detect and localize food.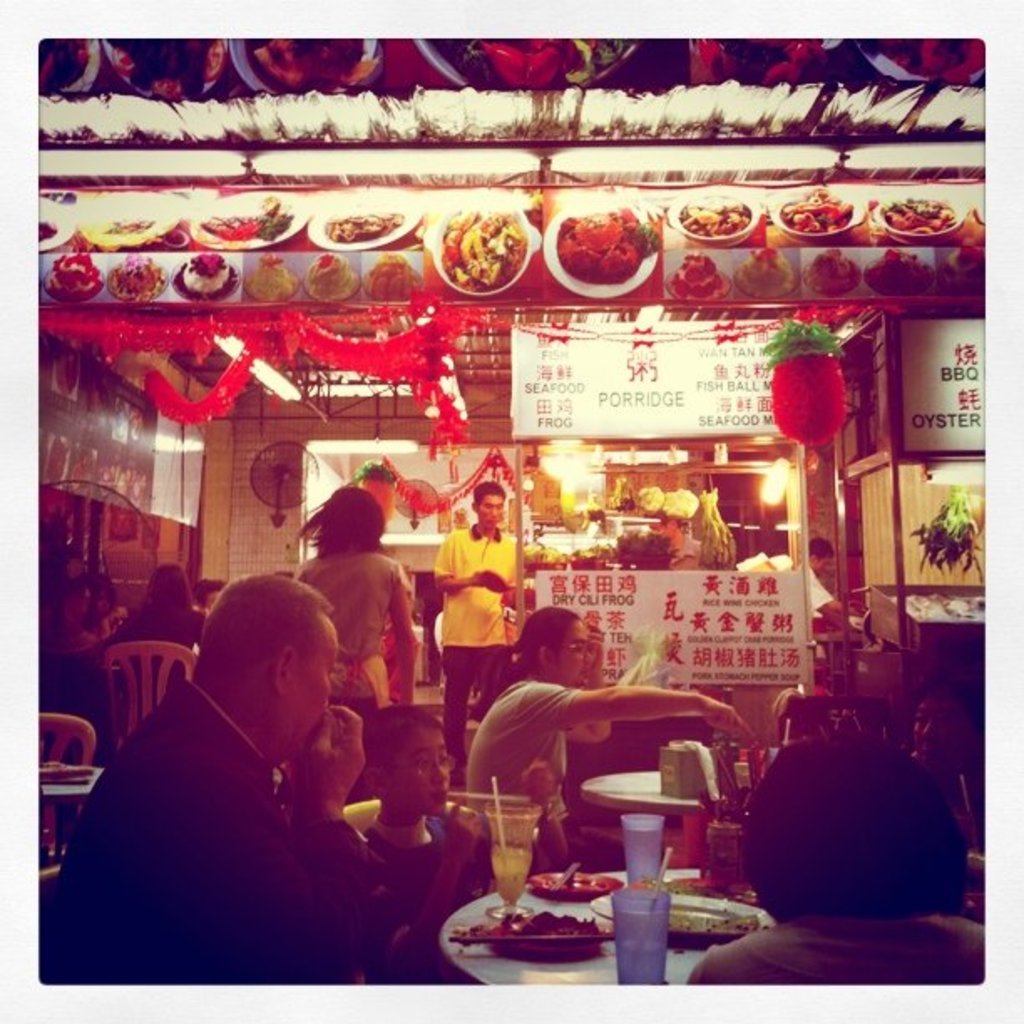
Localized at detection(438, 202, 527, 291).
